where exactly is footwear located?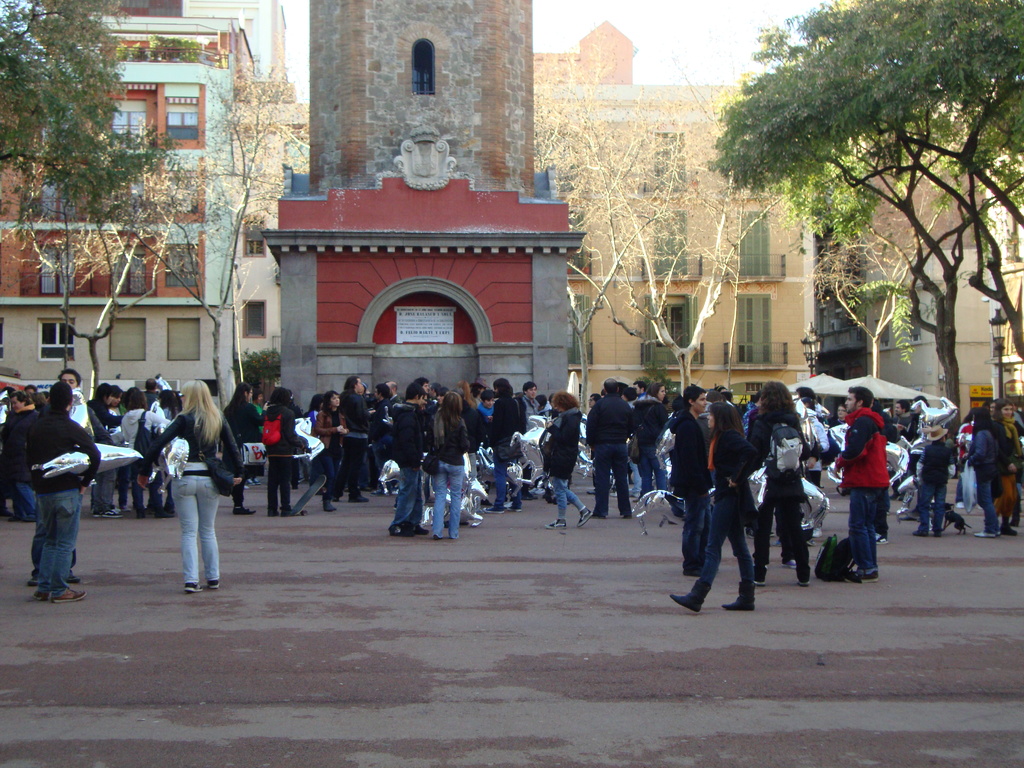
Its bounding box is {"left": 413, "top": 525, "right": 428, "bottom": 536}.
